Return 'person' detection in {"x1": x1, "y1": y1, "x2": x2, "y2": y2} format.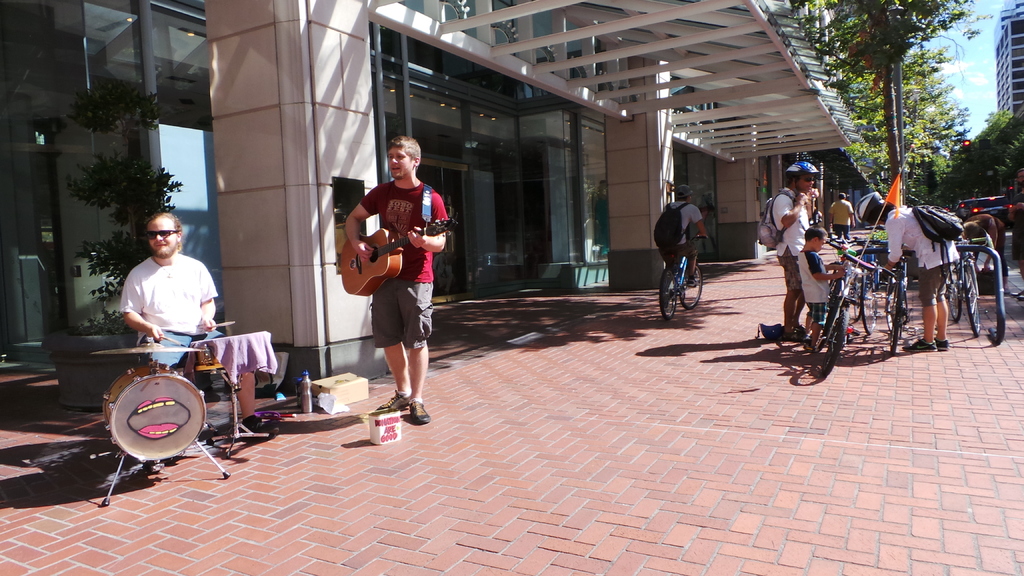
{"x1": 767, "y1": 159, "x2": 813, "y2": 343}.
